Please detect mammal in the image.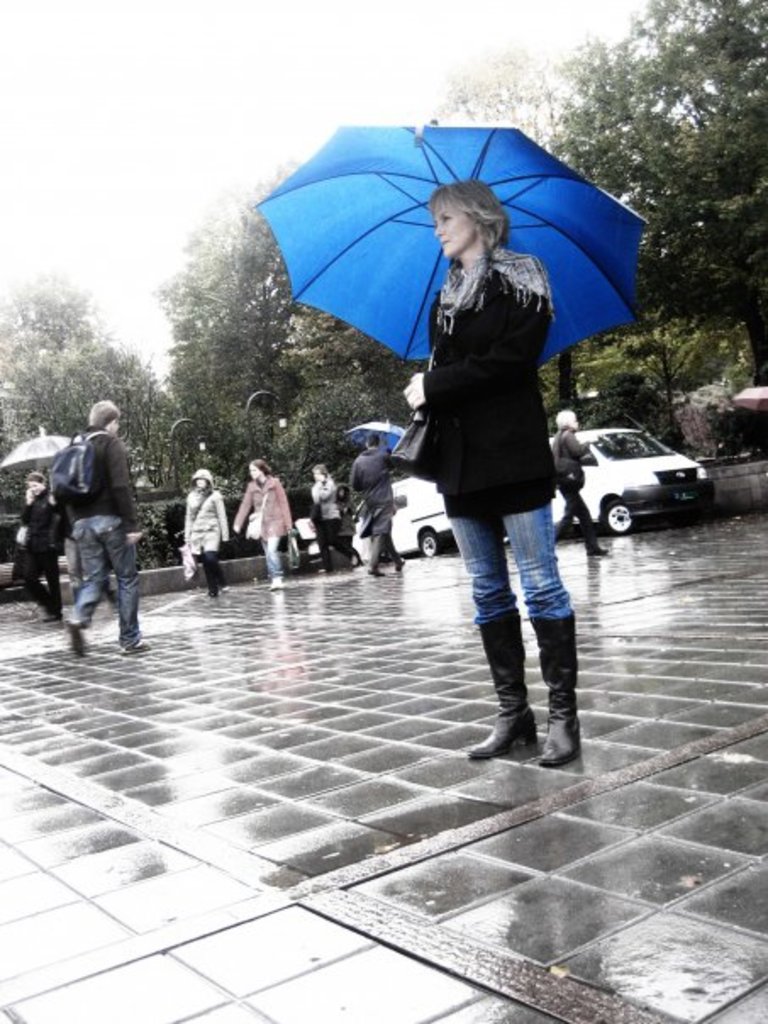
342/436/405/573.
